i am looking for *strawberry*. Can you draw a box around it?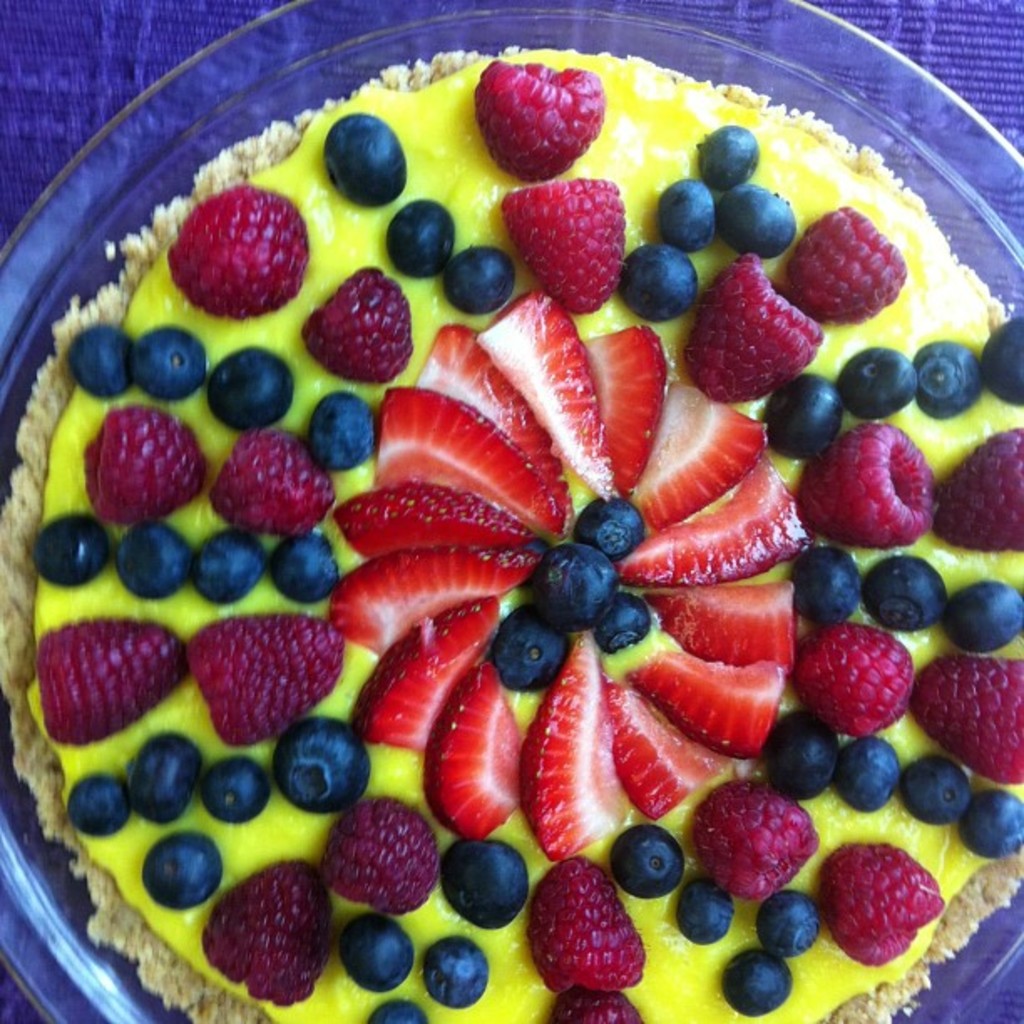
Sure, the bounding box is [413,316,579,515].
